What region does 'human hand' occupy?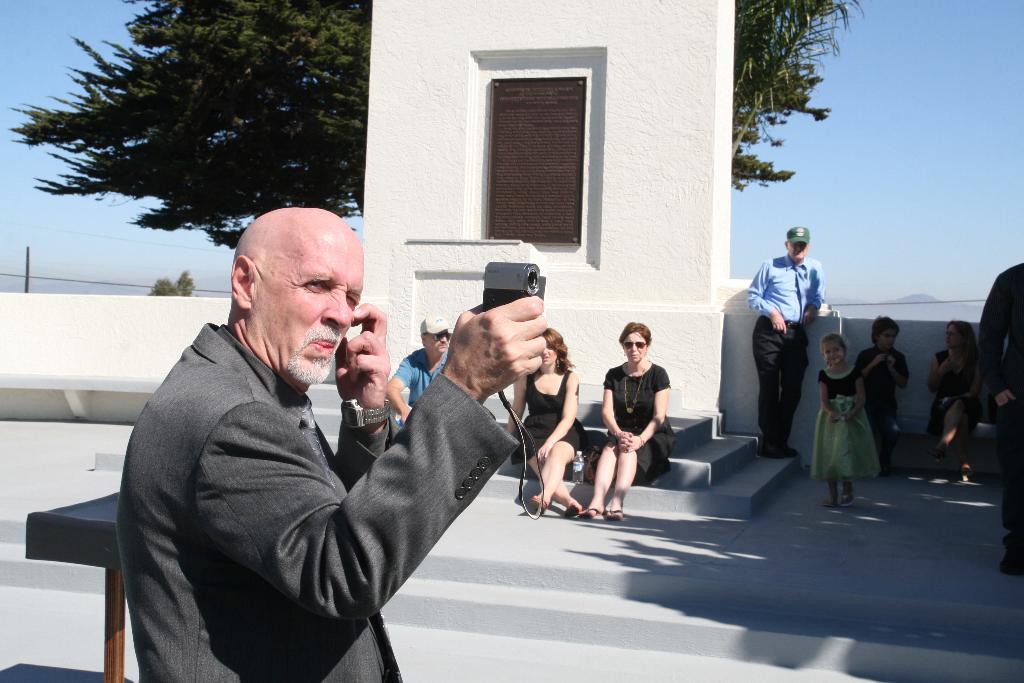
crop(427, 293, 592, 415).
